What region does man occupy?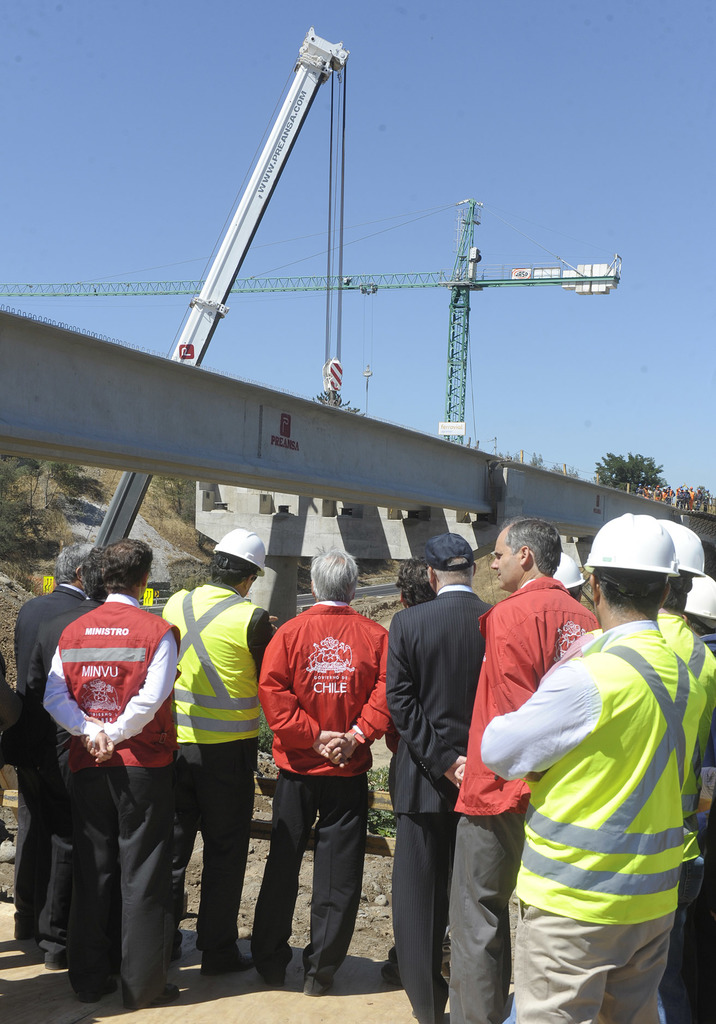
<region>10, 541, 93, 939</region>.
